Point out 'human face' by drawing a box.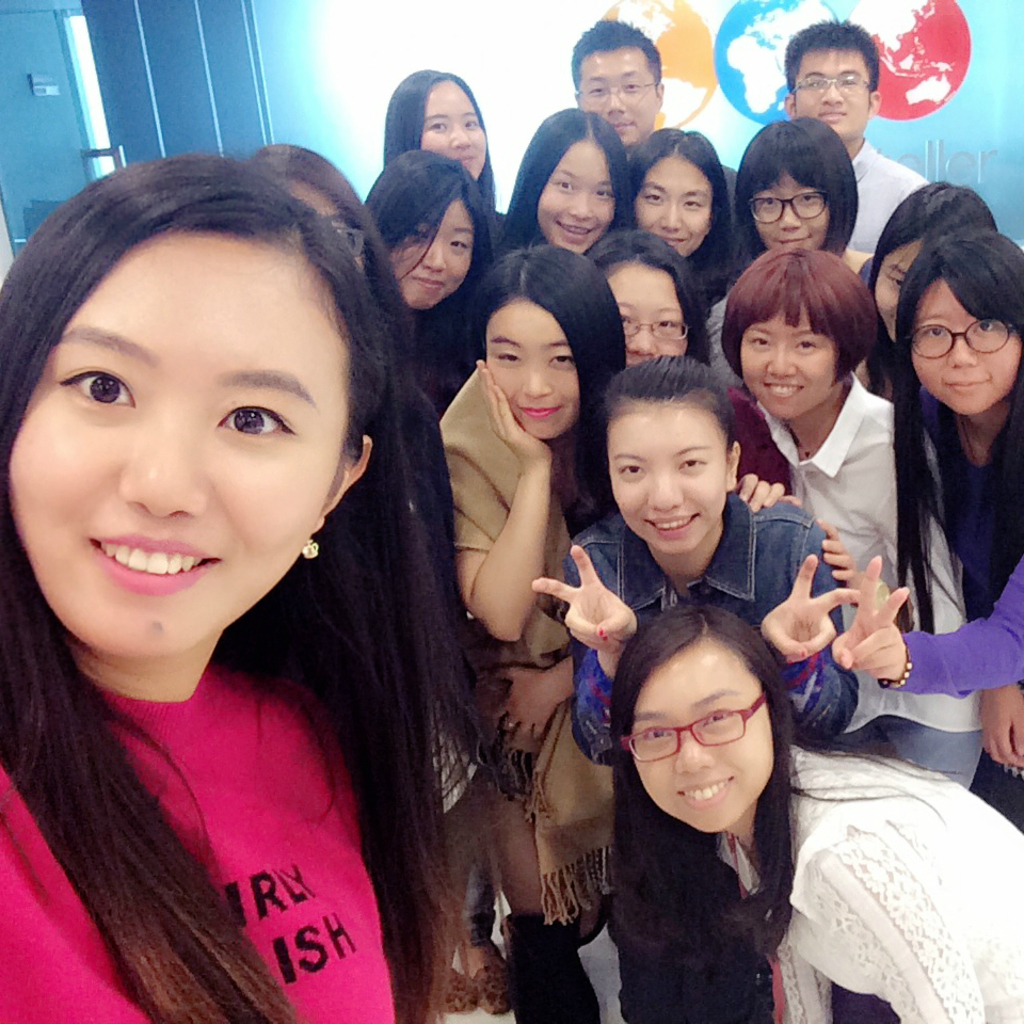
[x1=627, y1=157, x2=713, y2=243].
